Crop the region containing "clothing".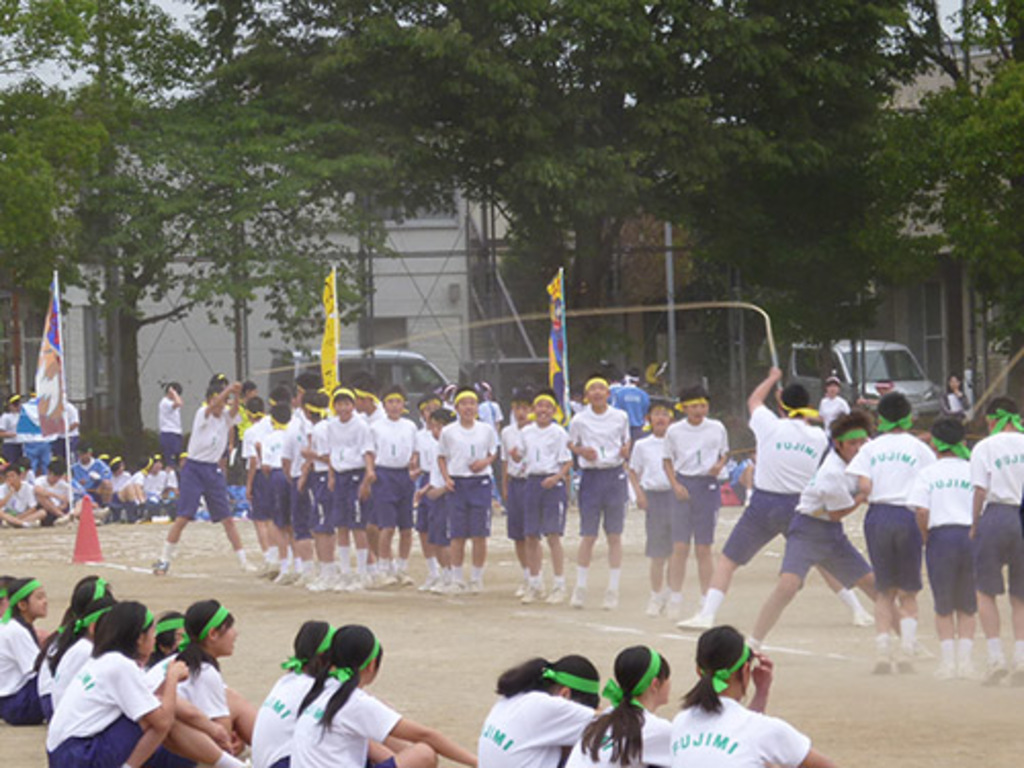
Crop region: x1=776 y1=453 x2=872 y2=590.
